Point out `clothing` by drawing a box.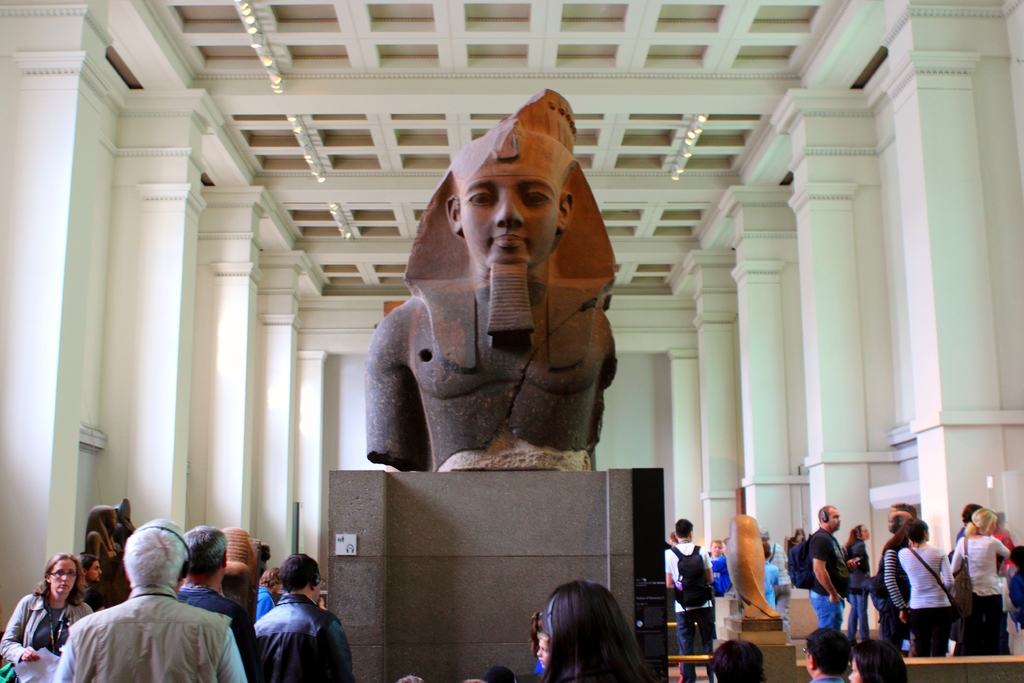
BBox(897, 543, 954, 657).
